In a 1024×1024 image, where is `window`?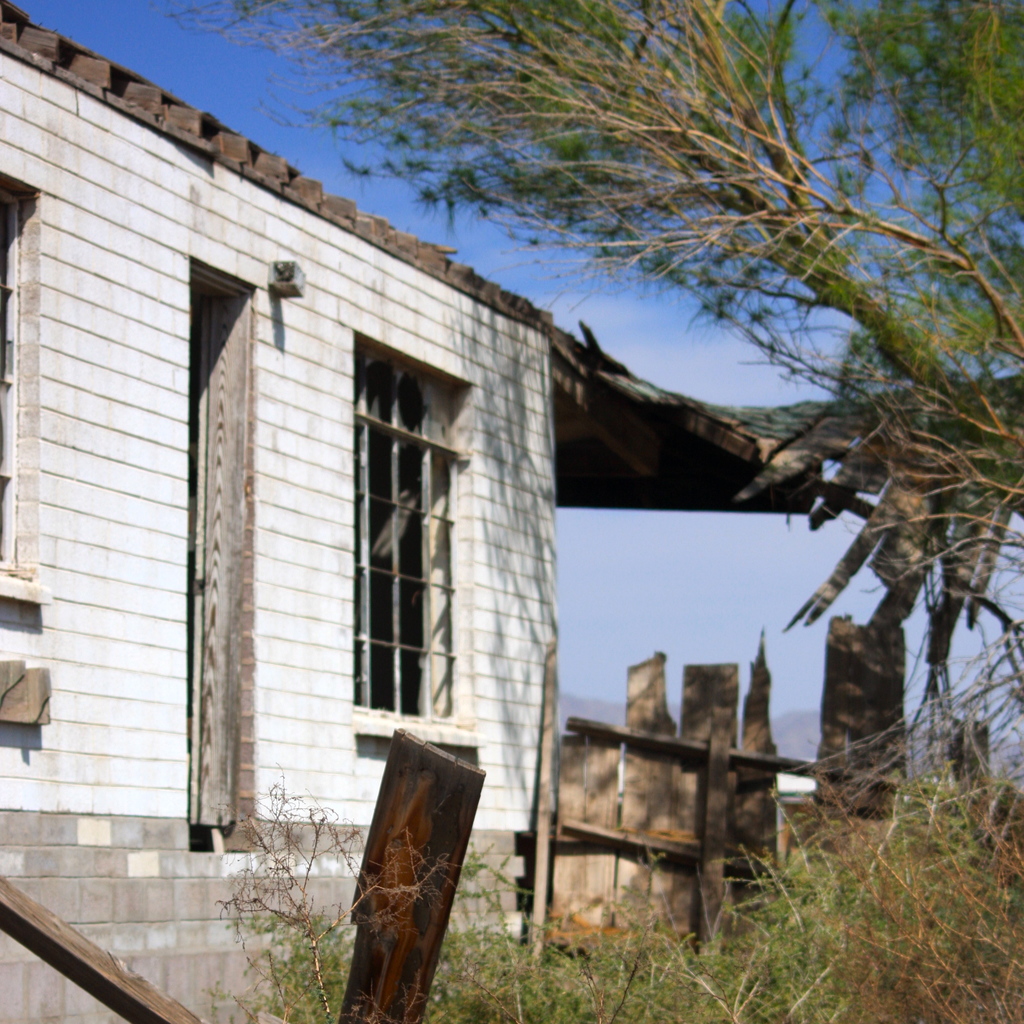
<region>355, 353, 459, 722</region>.
